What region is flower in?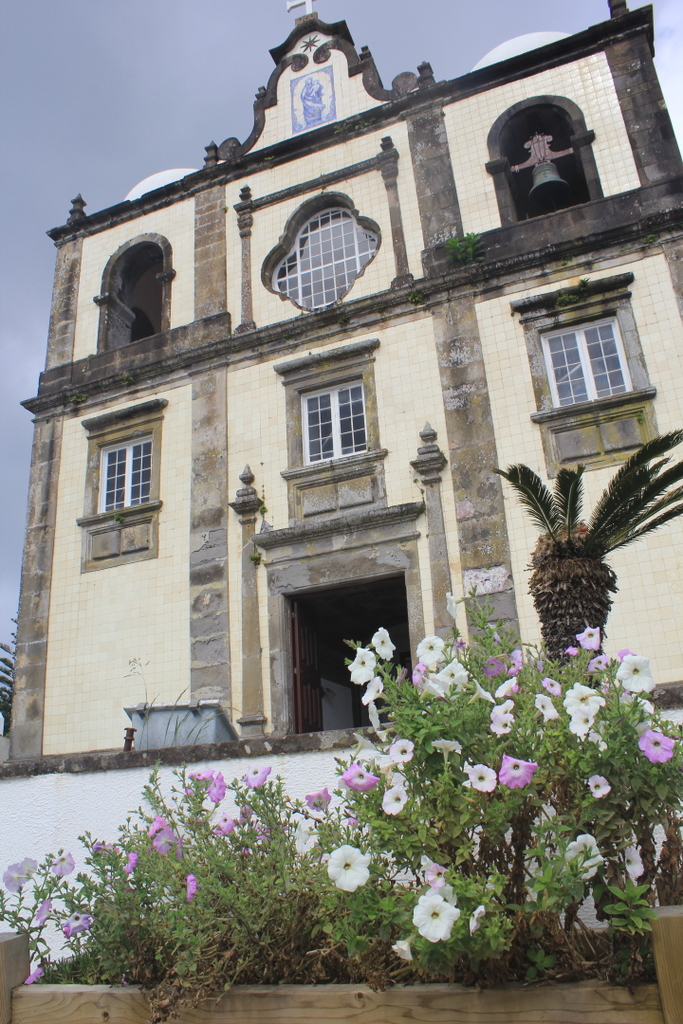
294/816/321/845.
